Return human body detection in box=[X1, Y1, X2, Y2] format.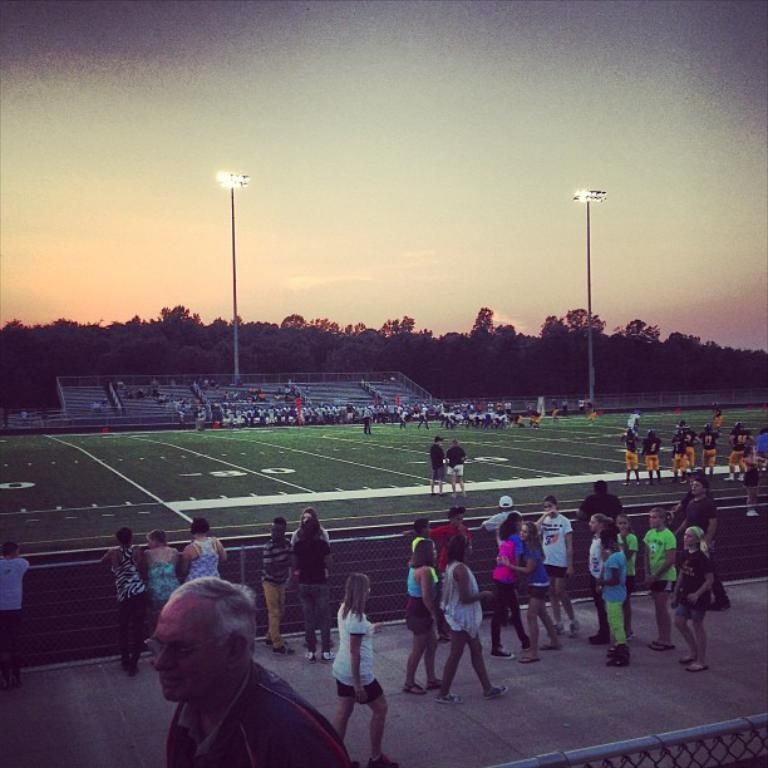
box=[100, 542, 151, 675].
